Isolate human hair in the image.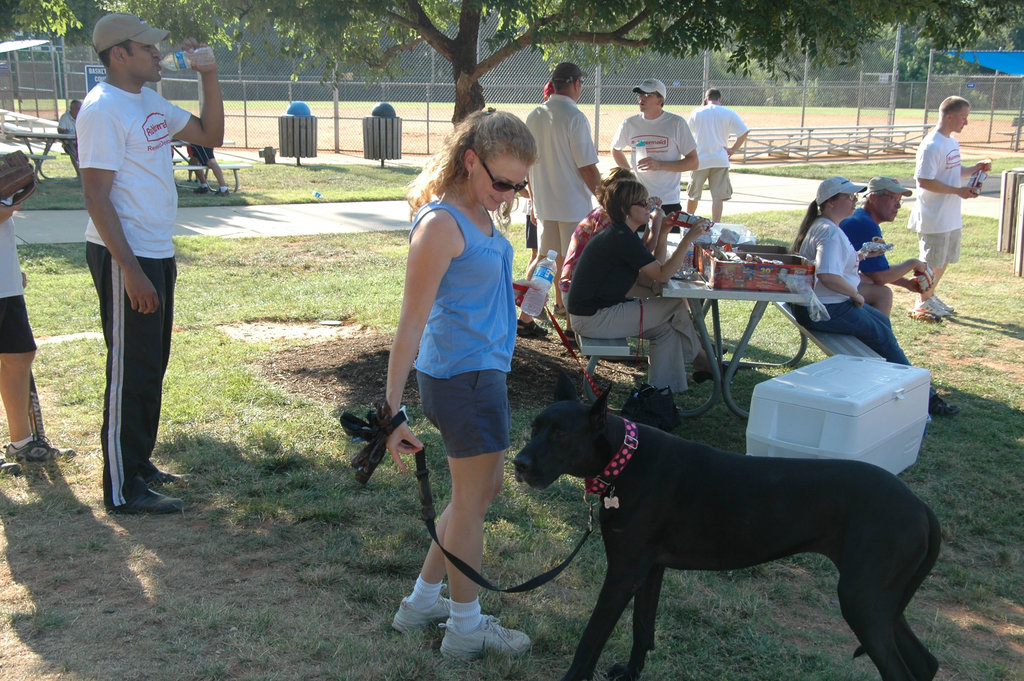
Isolated region: (x1=602, y1=179, x2=651, y2=226).
